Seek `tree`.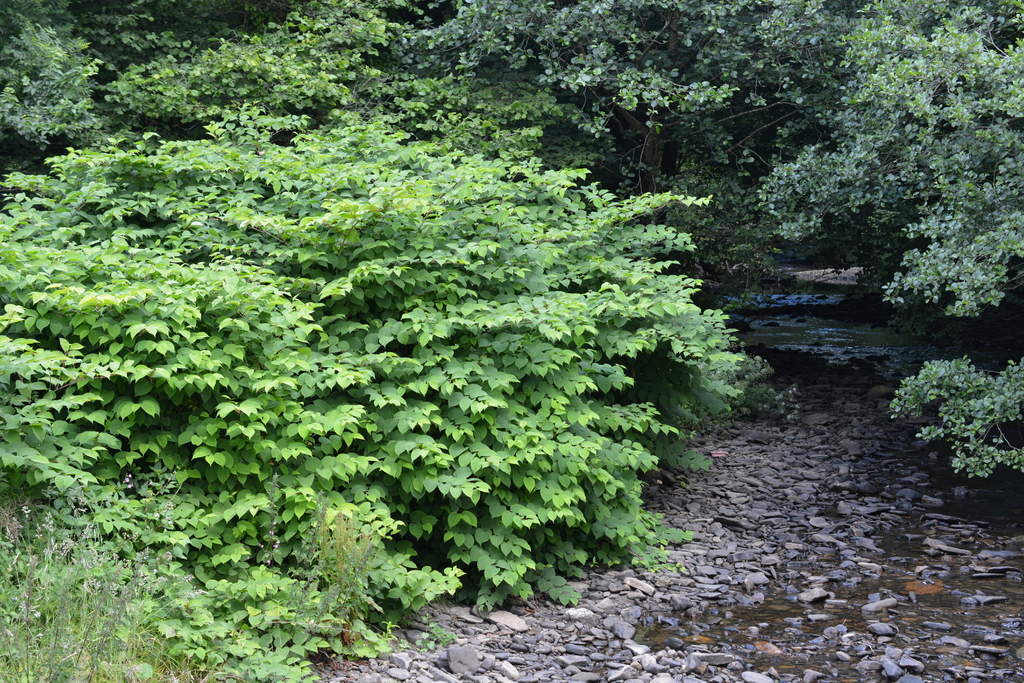
(x1=406, y1=0, x2=1023, y2=489).
